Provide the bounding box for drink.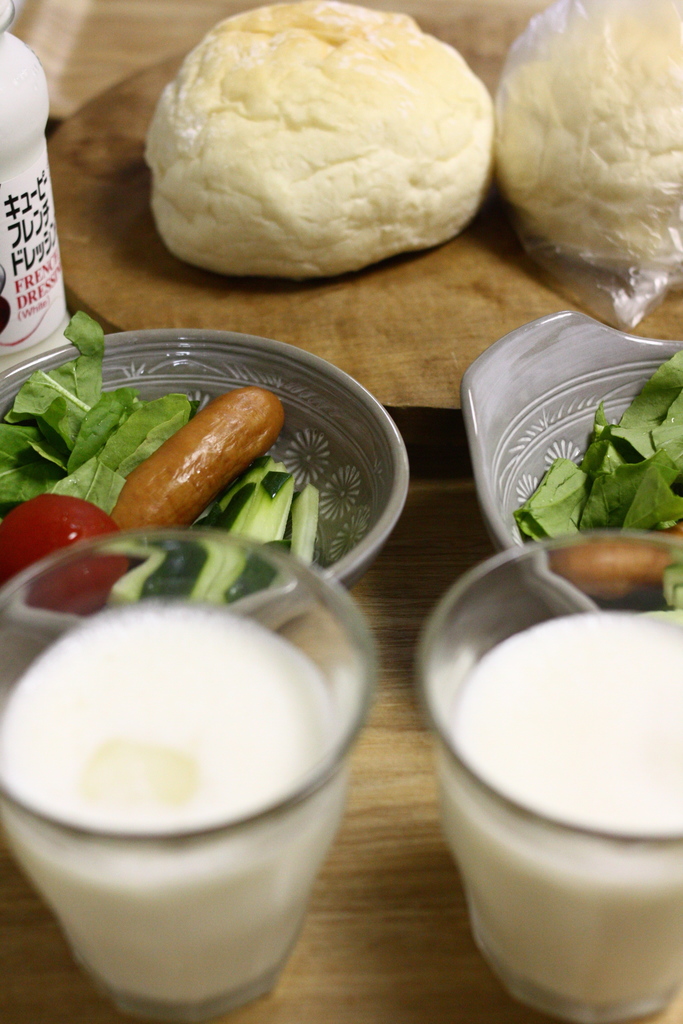
pyautogui.locateOnScreen(438, 614, 682, 1021).
